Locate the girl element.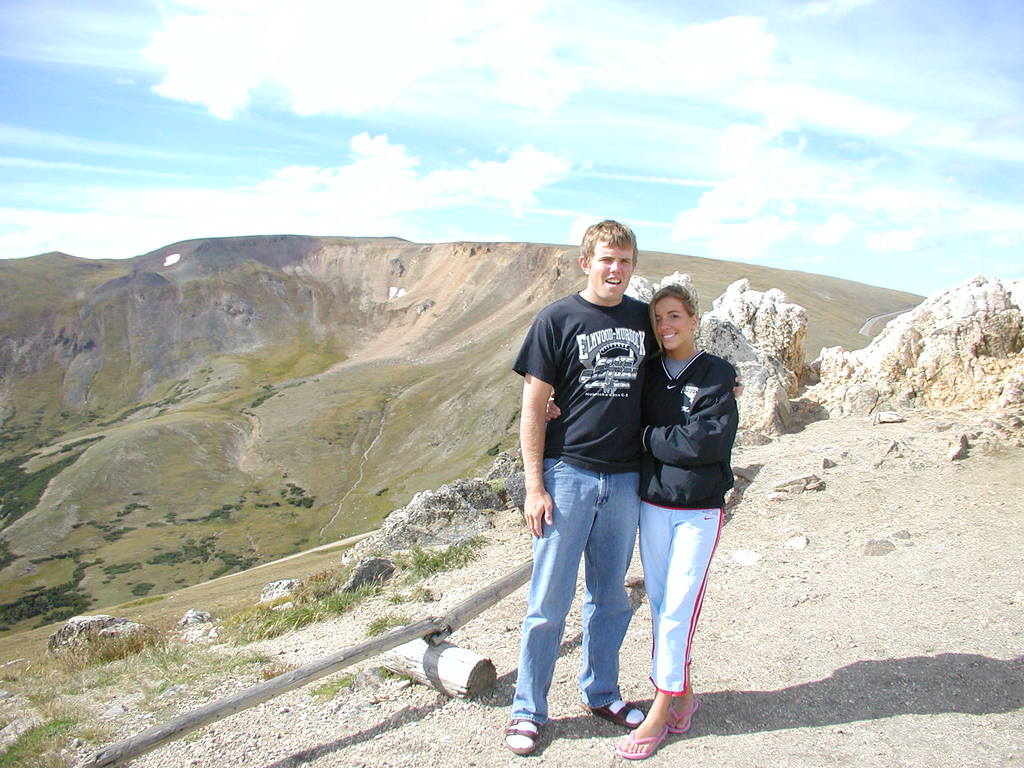
Element bbox: box=[541, 282, 737, 751].
